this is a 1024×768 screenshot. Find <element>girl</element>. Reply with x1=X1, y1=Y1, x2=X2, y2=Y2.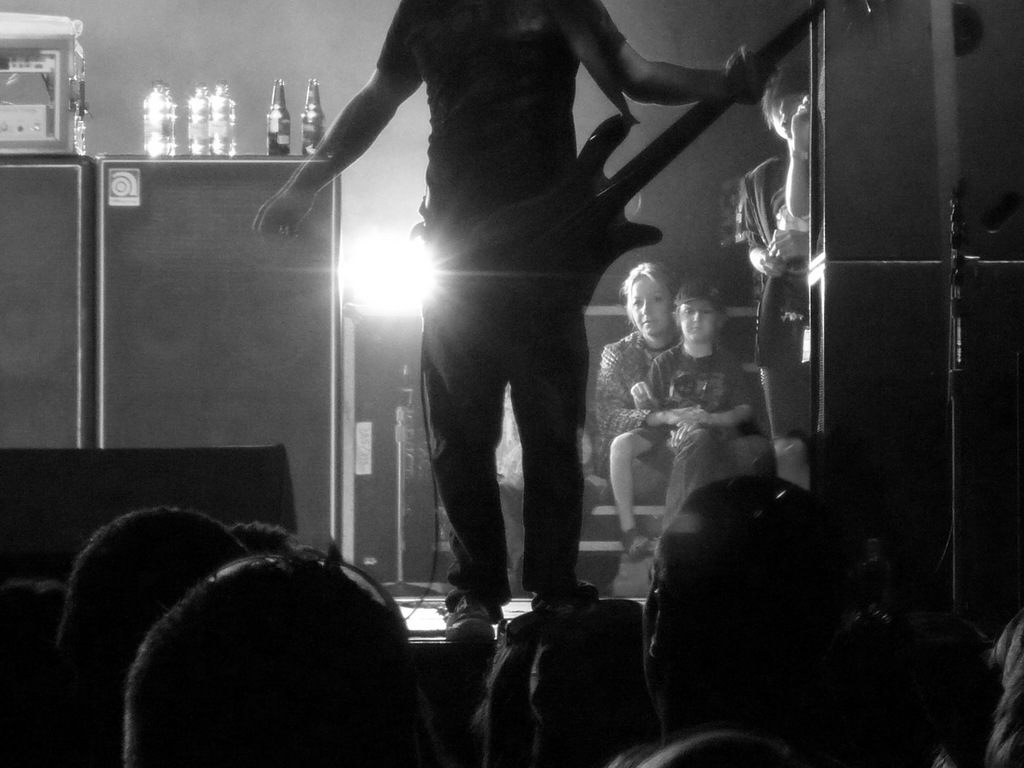
x1=734, y1=57, x2=811, y2=443.
